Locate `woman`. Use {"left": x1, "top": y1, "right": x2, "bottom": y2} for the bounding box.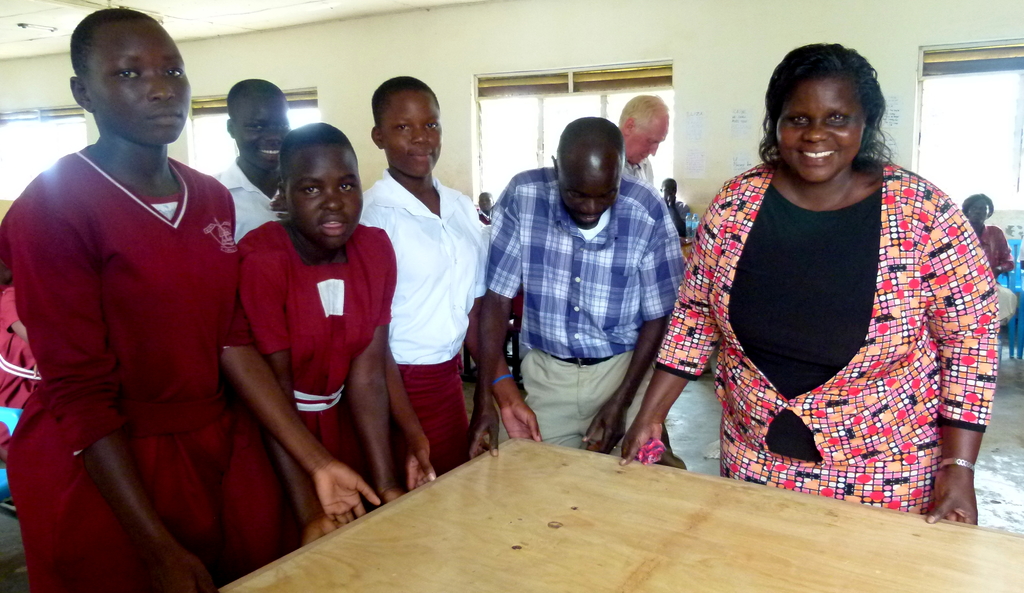
{"left": 14, "top": 29, "right": 320, "bottom": 592}.
